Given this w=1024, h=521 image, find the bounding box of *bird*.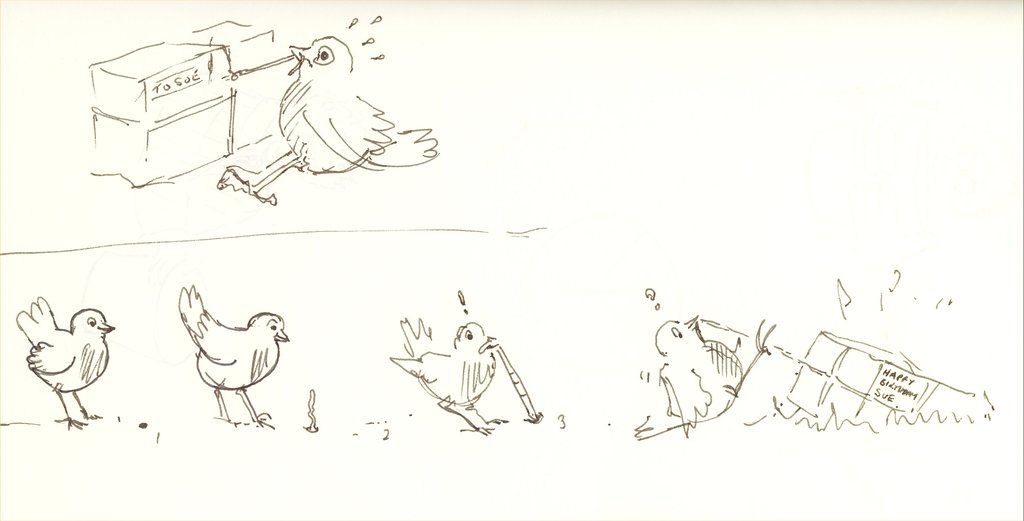
(648, 304, 732, 439).
